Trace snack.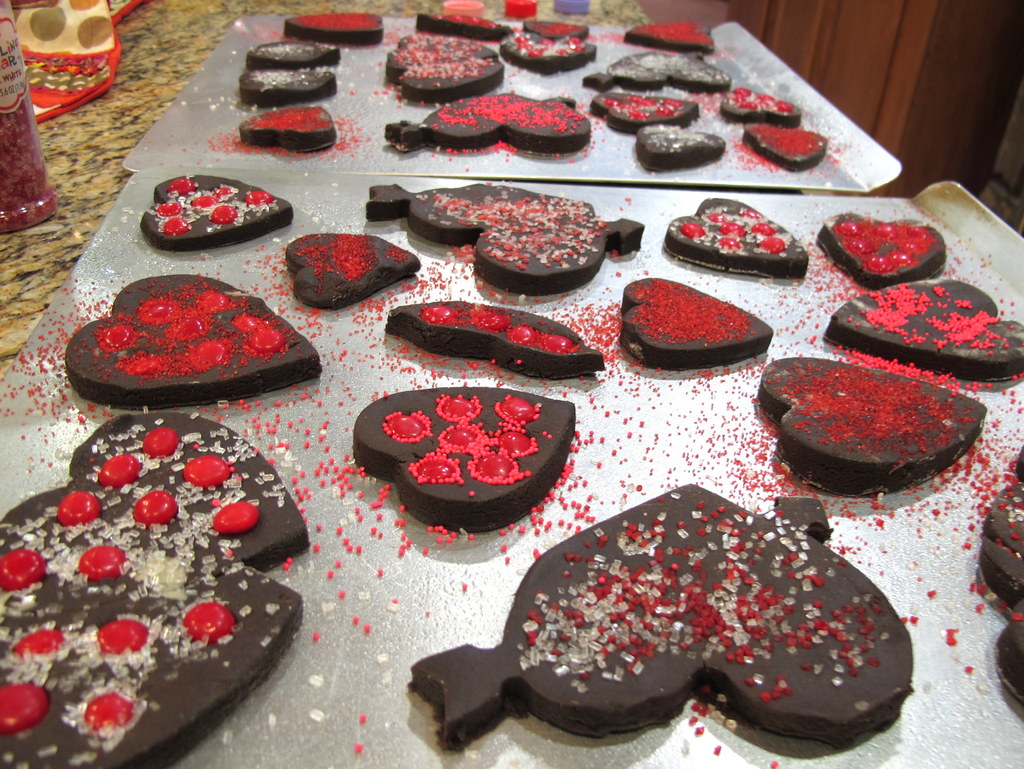
Traced to bbox(819, 205, 956, 283).
